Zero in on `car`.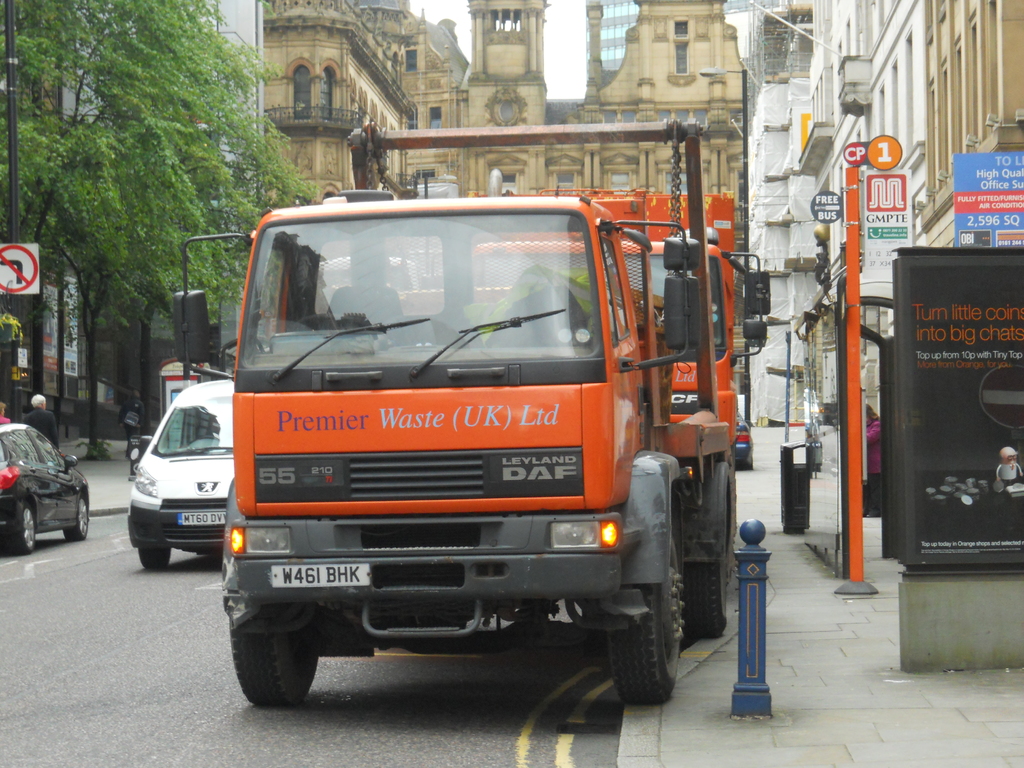
Zeroed in: bbox(727, 410, 757, 468).
